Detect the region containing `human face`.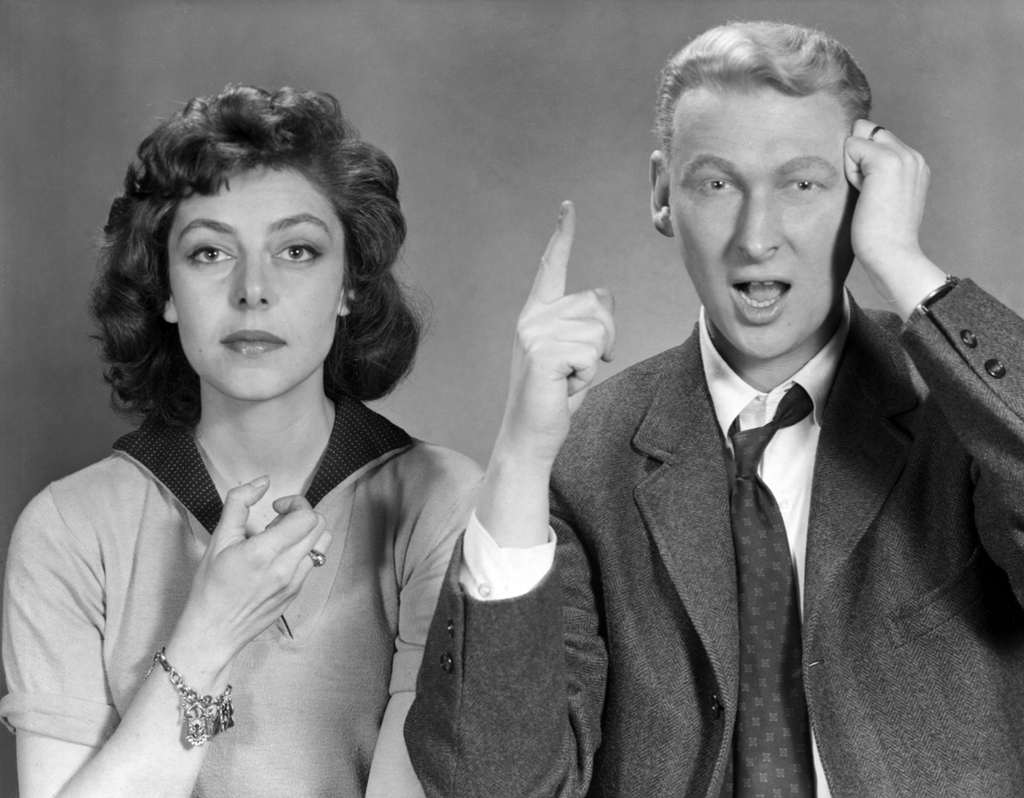
[x1=670, y1=84, x2=860, y2=364].
